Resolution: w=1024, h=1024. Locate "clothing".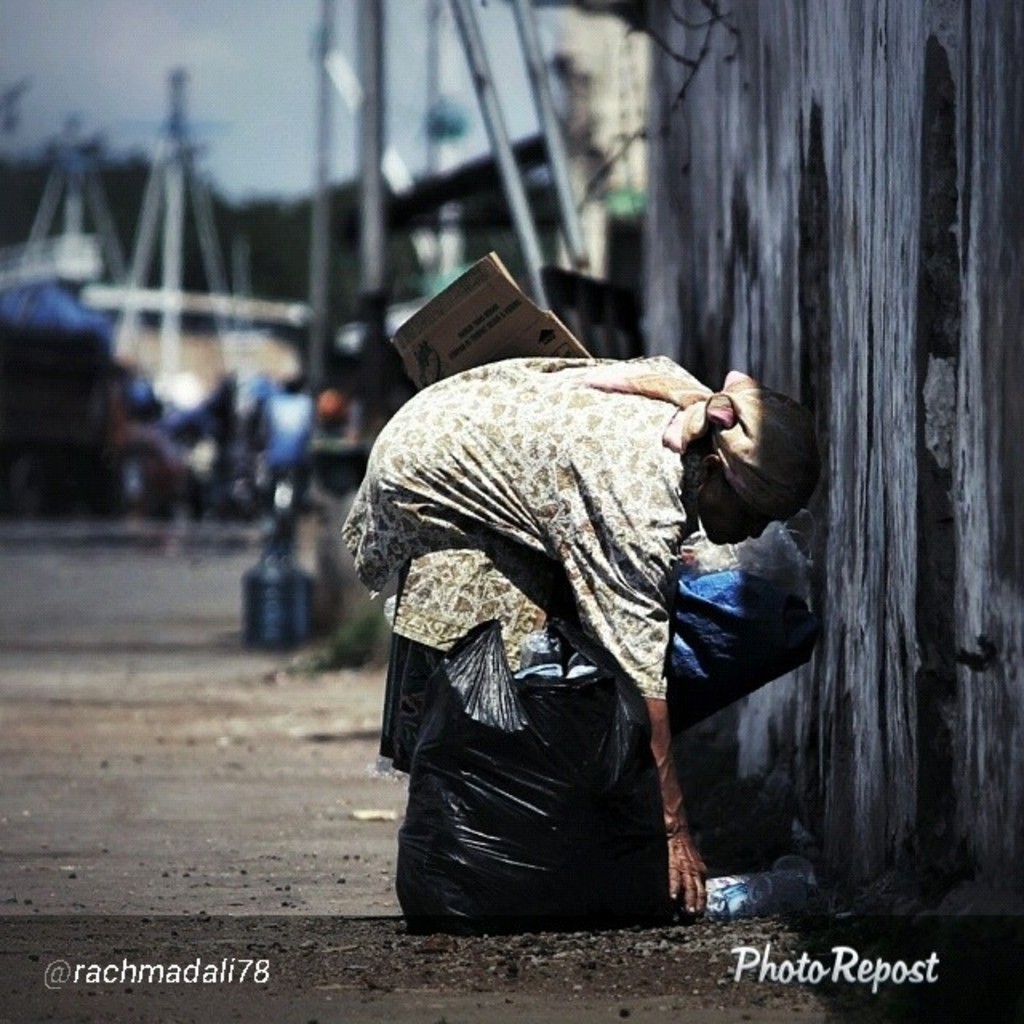
detection(341, 341, 782, 746).
